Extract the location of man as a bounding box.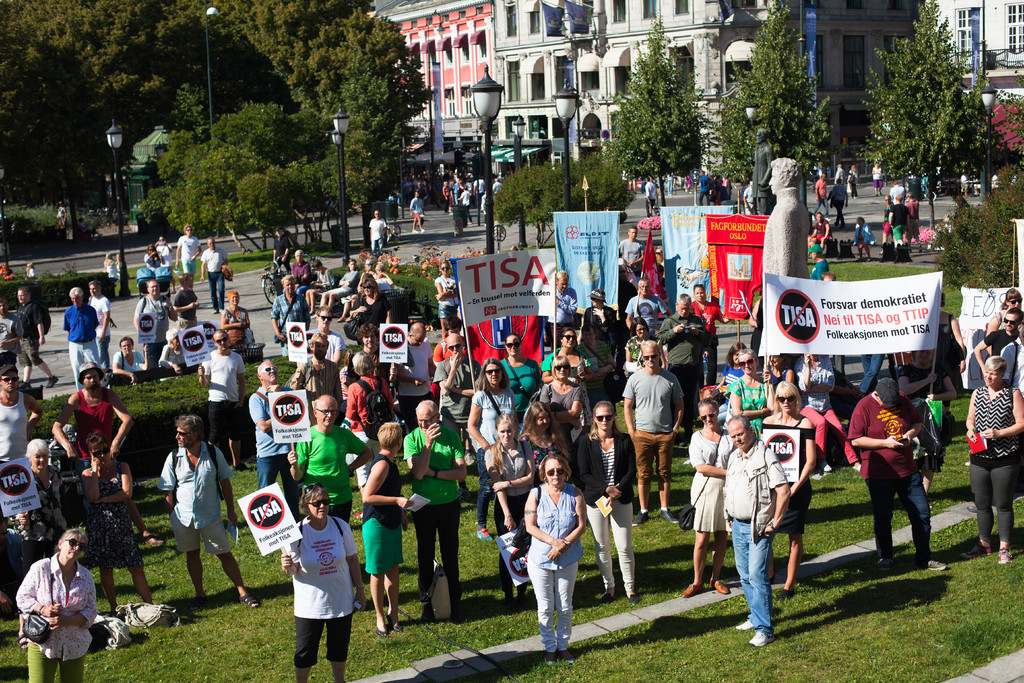
crop(132, 279, 170, 345).
